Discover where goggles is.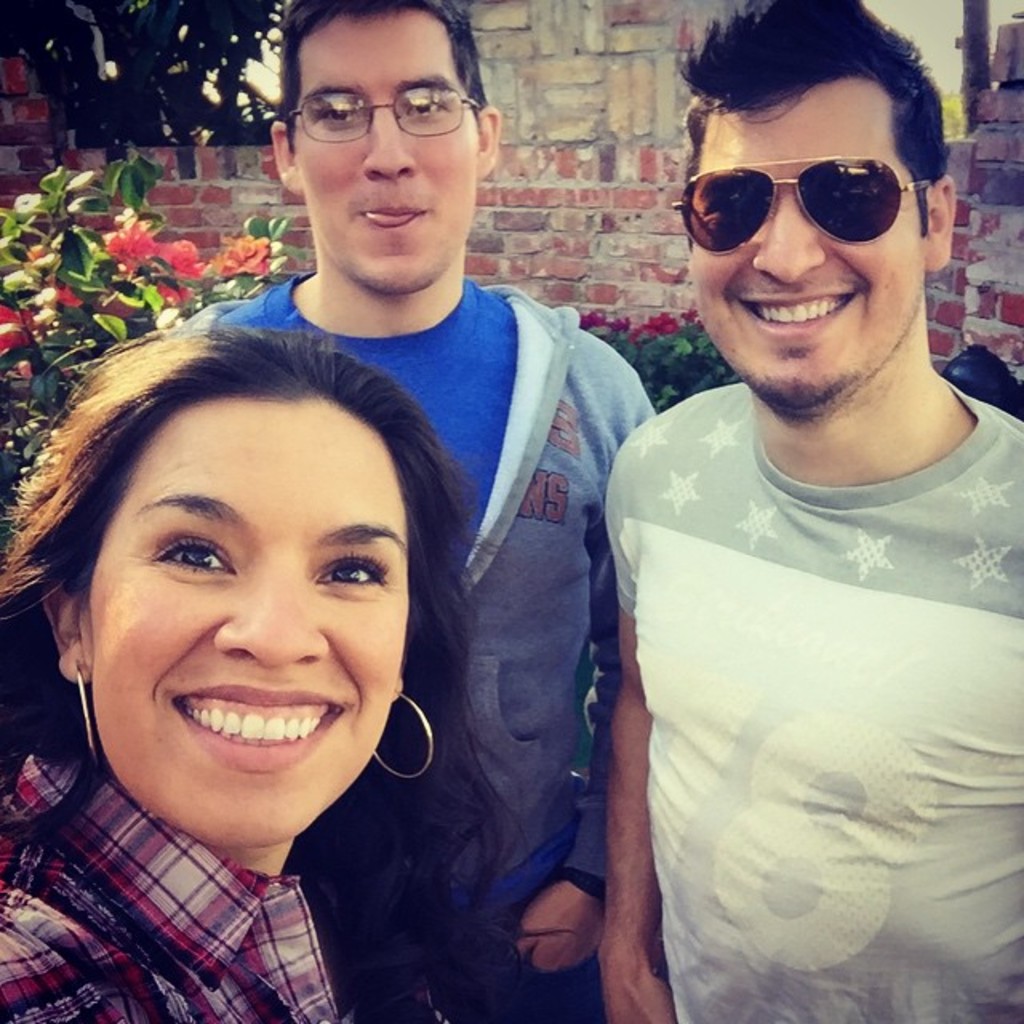
Discovered at (left=698, top=138, right=922, bottom=237).
